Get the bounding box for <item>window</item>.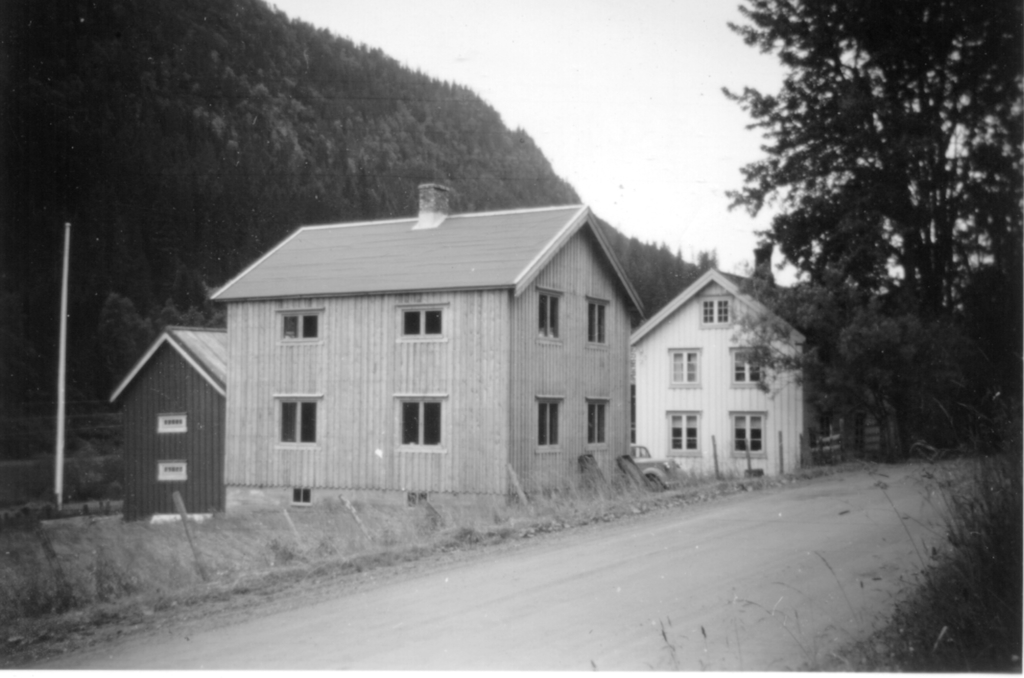
BBox(394, 302, 447, 341).
